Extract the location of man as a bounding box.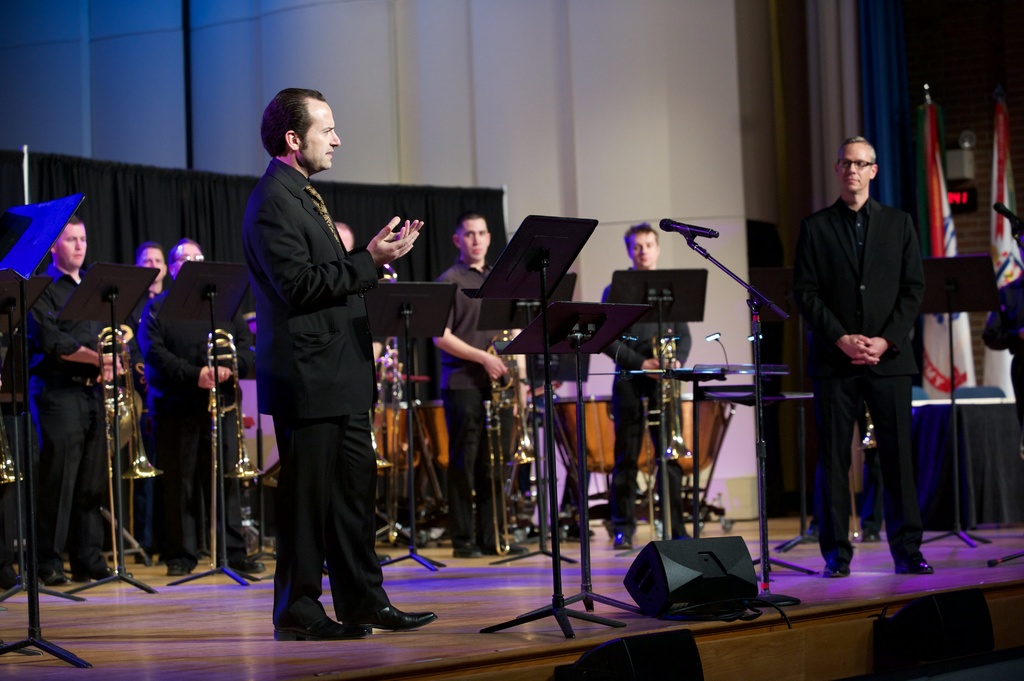
<region>113, 239, 166, 328</region>.
